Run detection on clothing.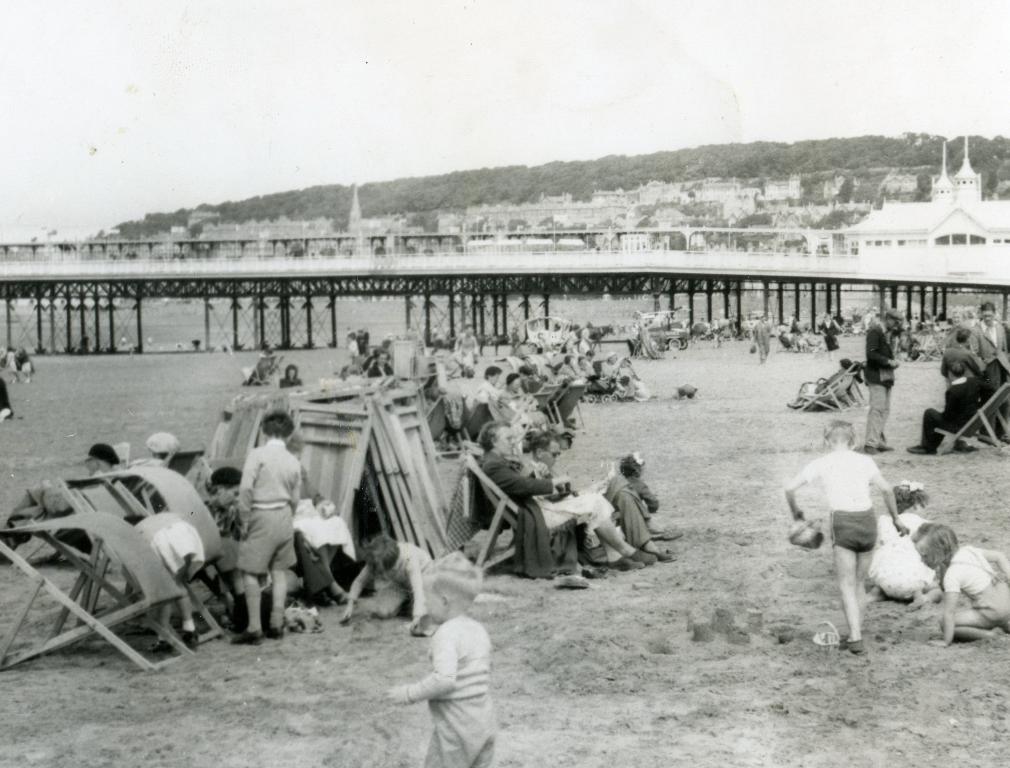
Result: 939, 345, 985, 387.
